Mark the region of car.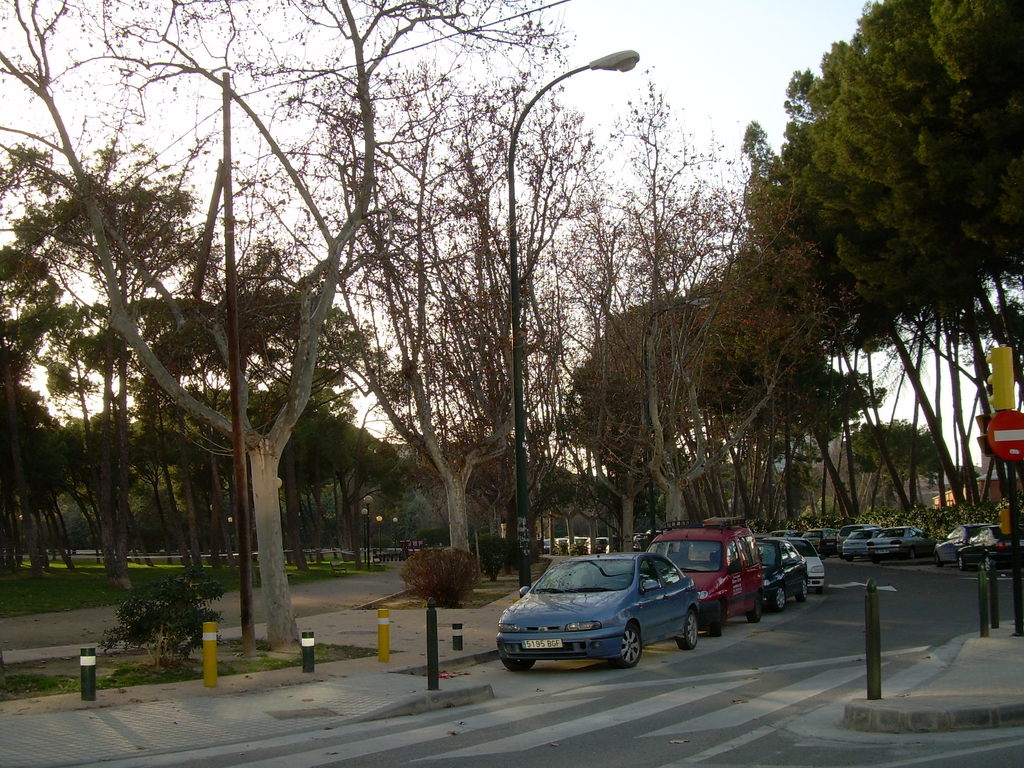
Region: rect(788, 538, 826, 592).
